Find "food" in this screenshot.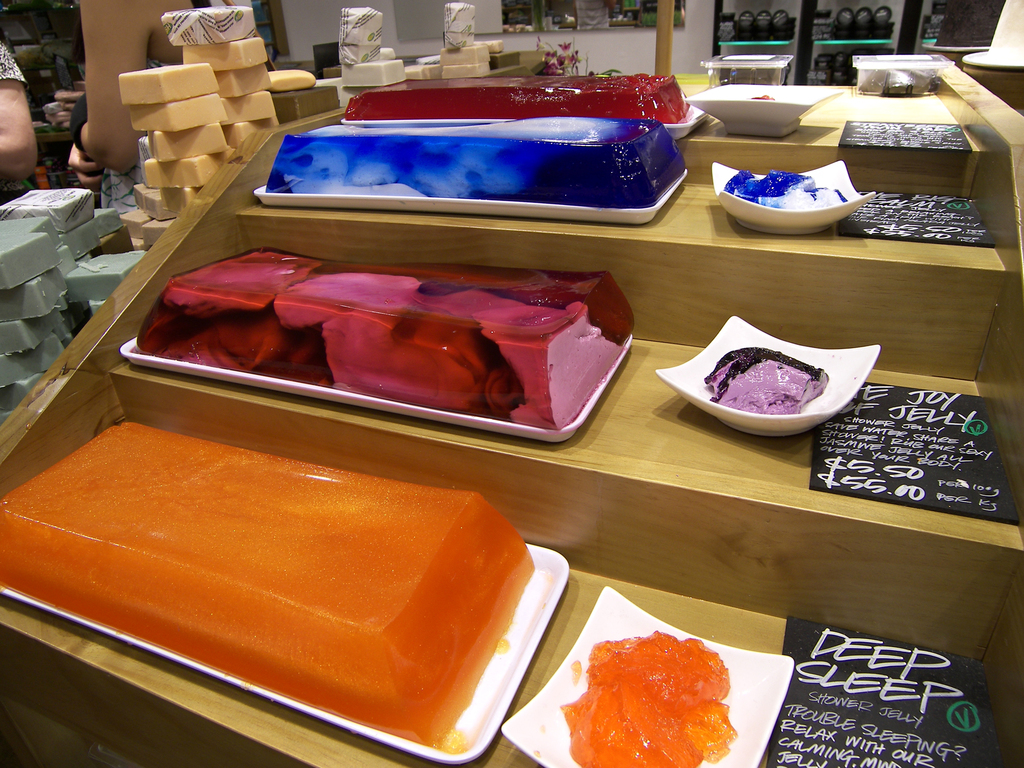
The bounding box for "food" is {"left": 726, "top": 166, "right": 846, "bottom": 212}.
